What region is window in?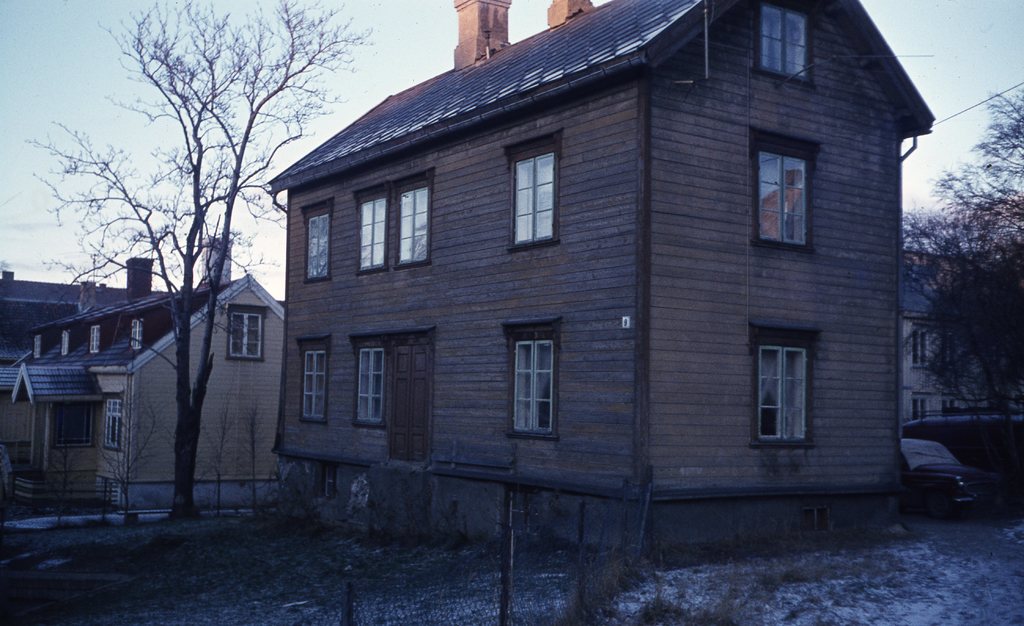
box(351, 344, 387, 424).
